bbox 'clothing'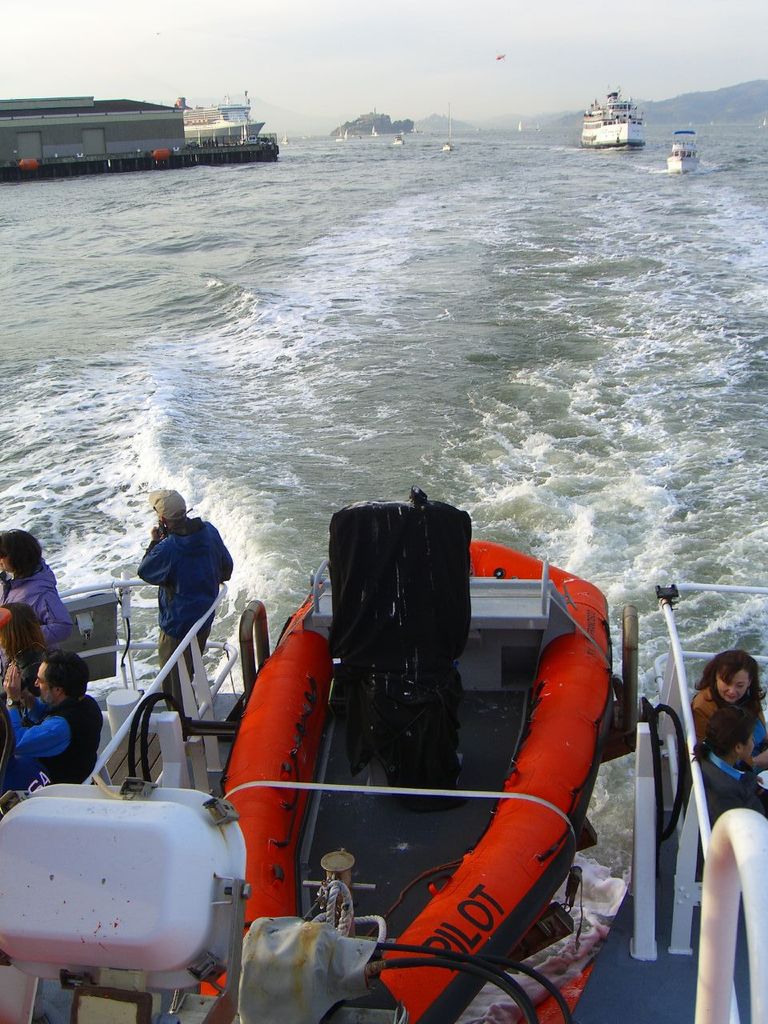
[x1=691, y1=686, x2=767, y2=769]
